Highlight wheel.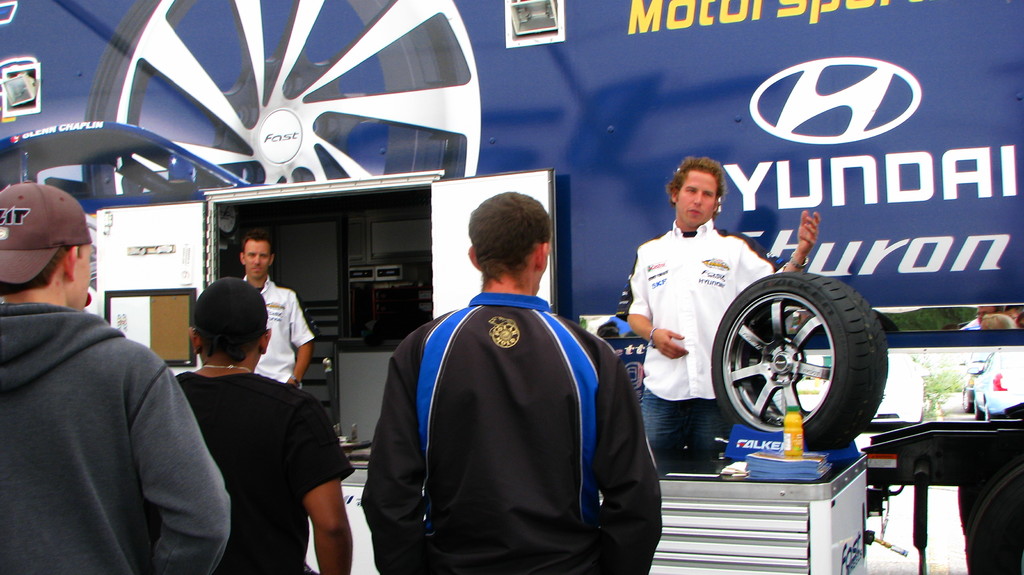
Highlighted region: bbox(707, 271, 891, 453).
